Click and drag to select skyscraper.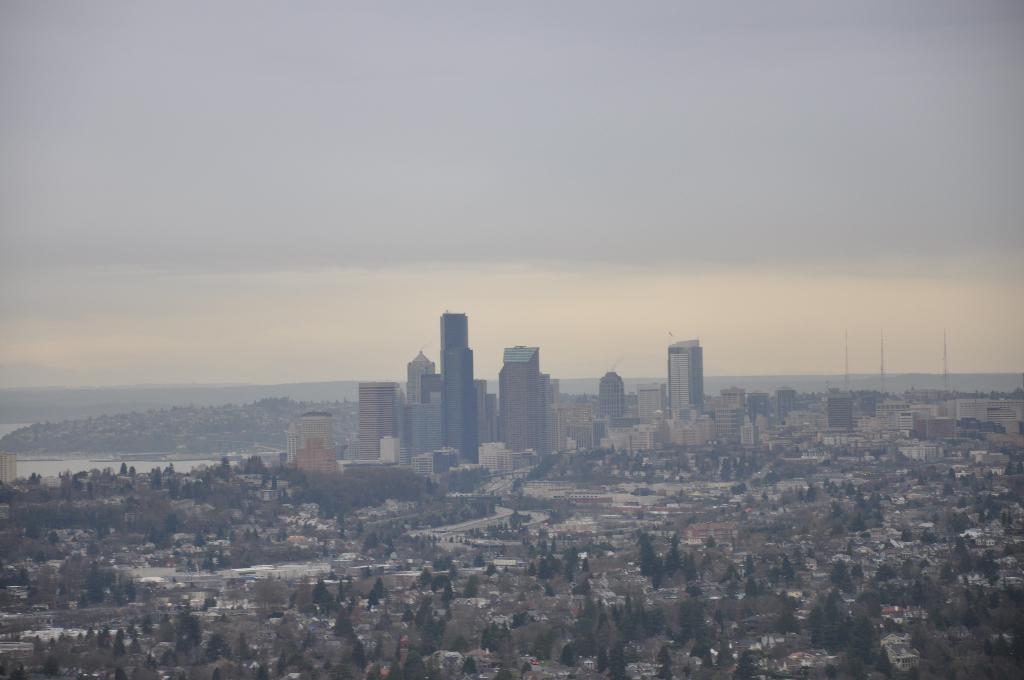
Selection: left=497, top=343, right=548, bottom=462.
